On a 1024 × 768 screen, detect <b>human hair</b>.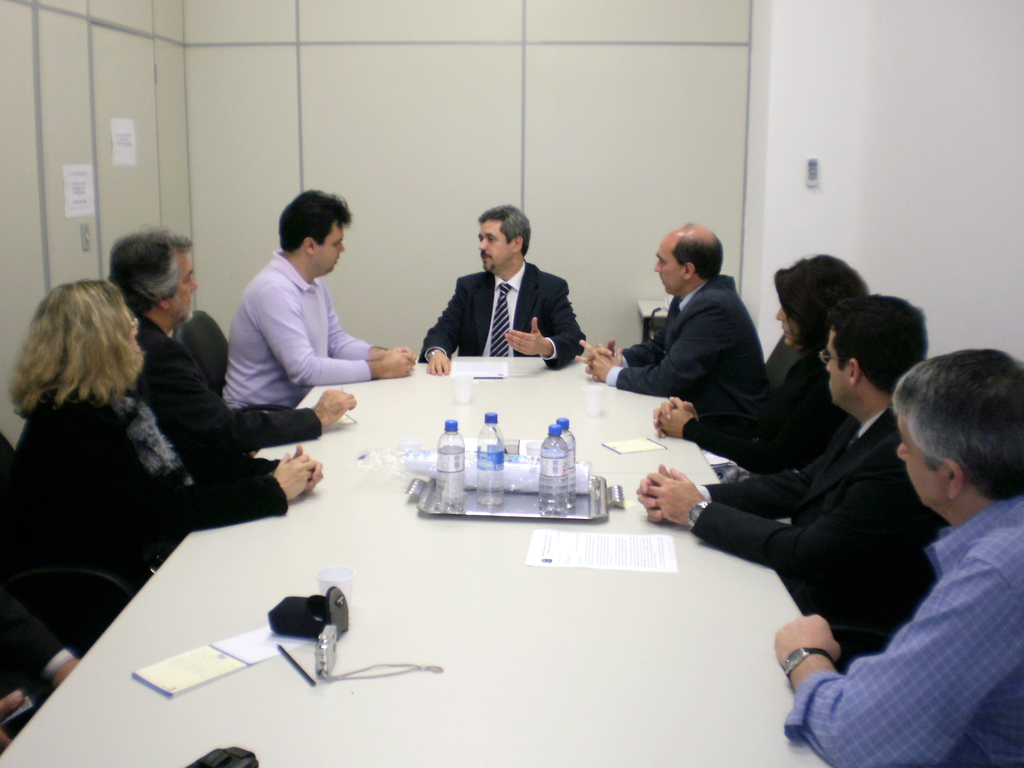
(479,202,533,258).
